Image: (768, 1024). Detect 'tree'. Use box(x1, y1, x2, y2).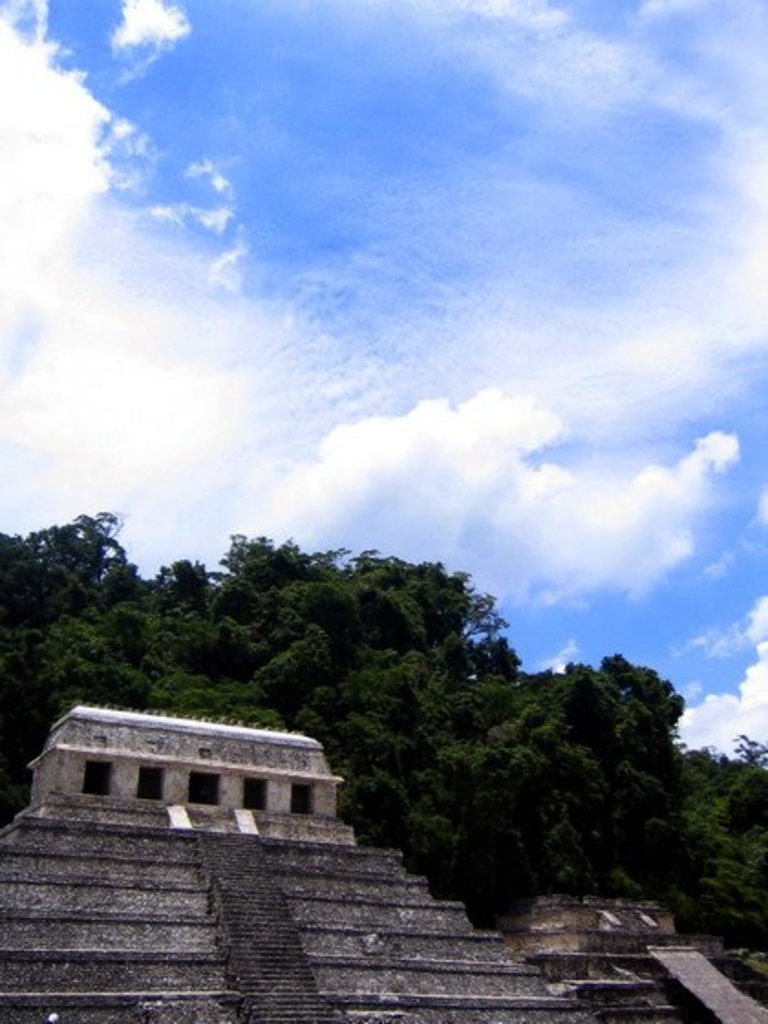
box(402, 709, 598, 914).
